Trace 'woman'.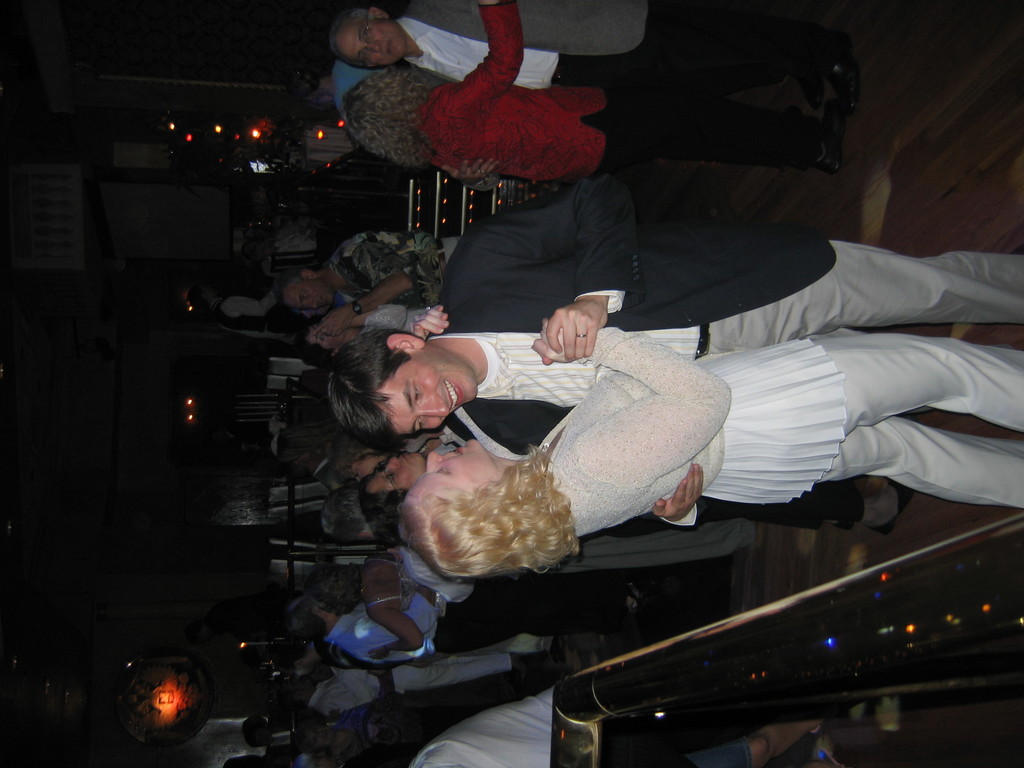
Traced to <region>296, 48, 410, 118</region>.
